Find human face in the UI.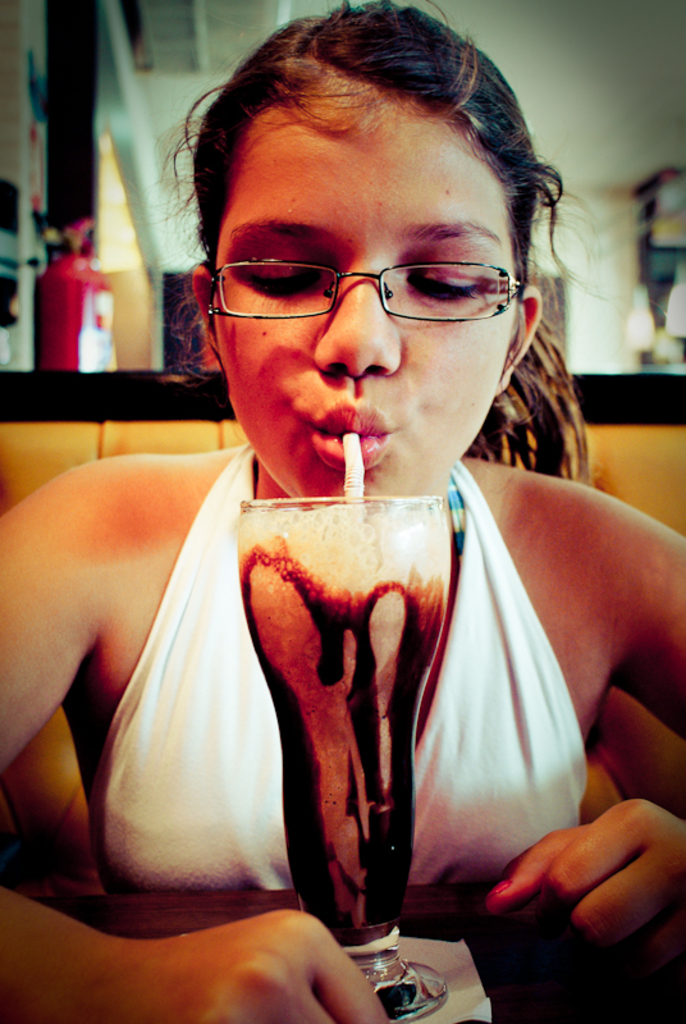
UI element at left=210, top=83, right=518, bottom=493.
